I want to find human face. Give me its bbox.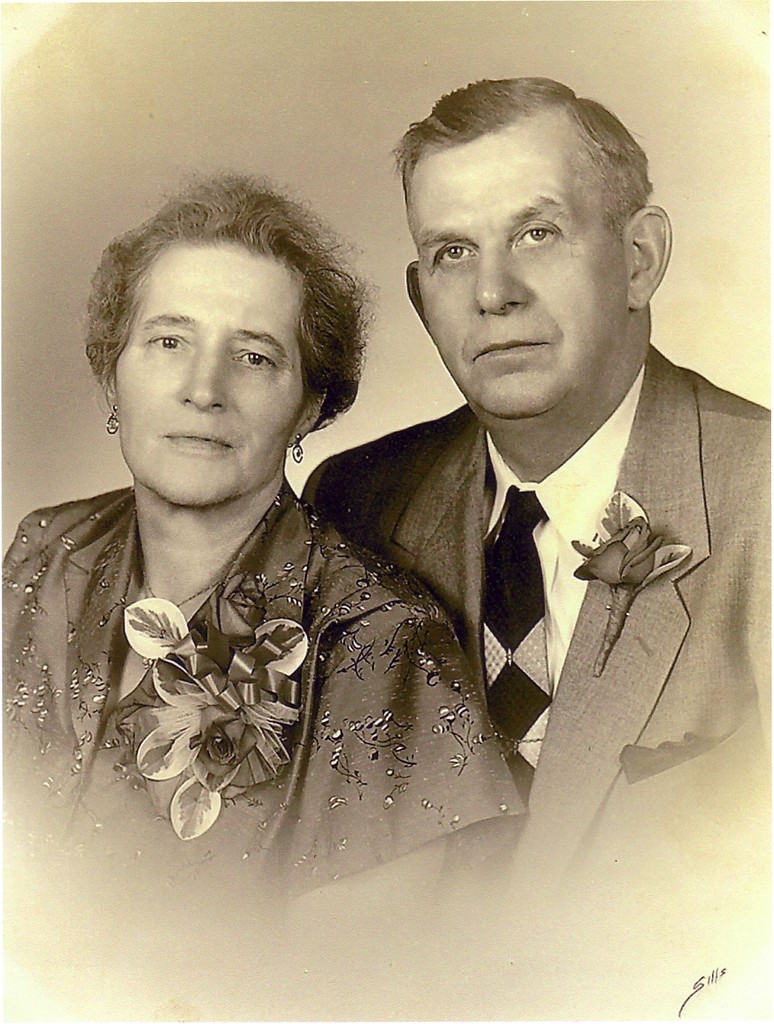
pyautogui.locateOnScreen(113, 240, 301, 517).
